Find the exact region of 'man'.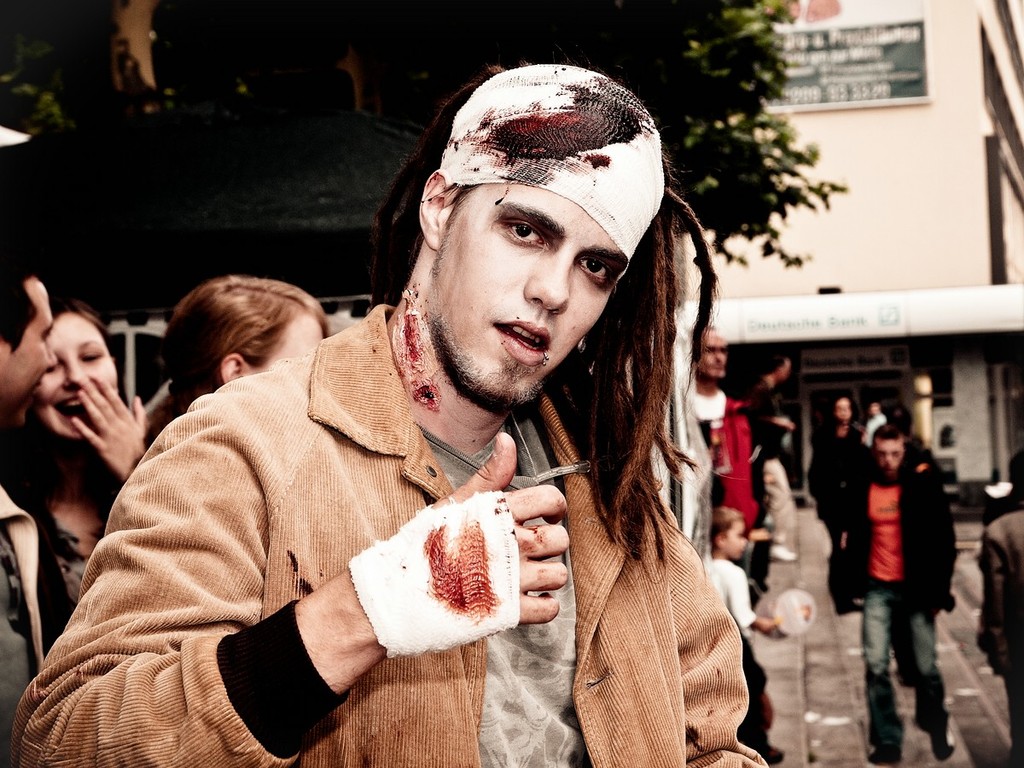
Exact region: bbox(692, 321, 730, 512).
